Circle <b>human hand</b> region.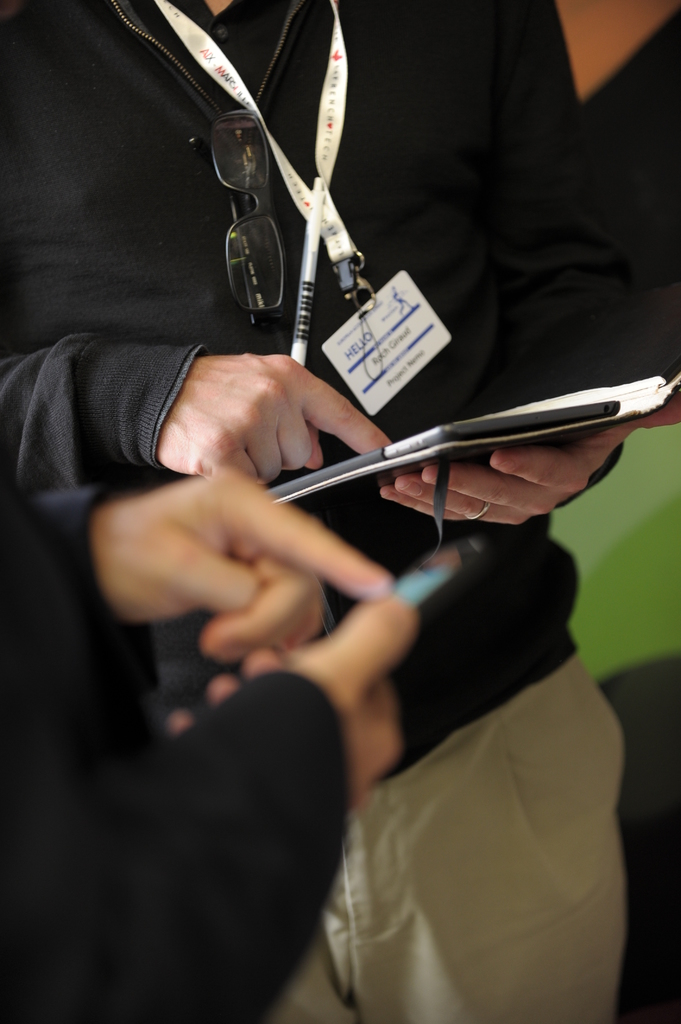
Region: bbox(152, 332, 378, 476).
